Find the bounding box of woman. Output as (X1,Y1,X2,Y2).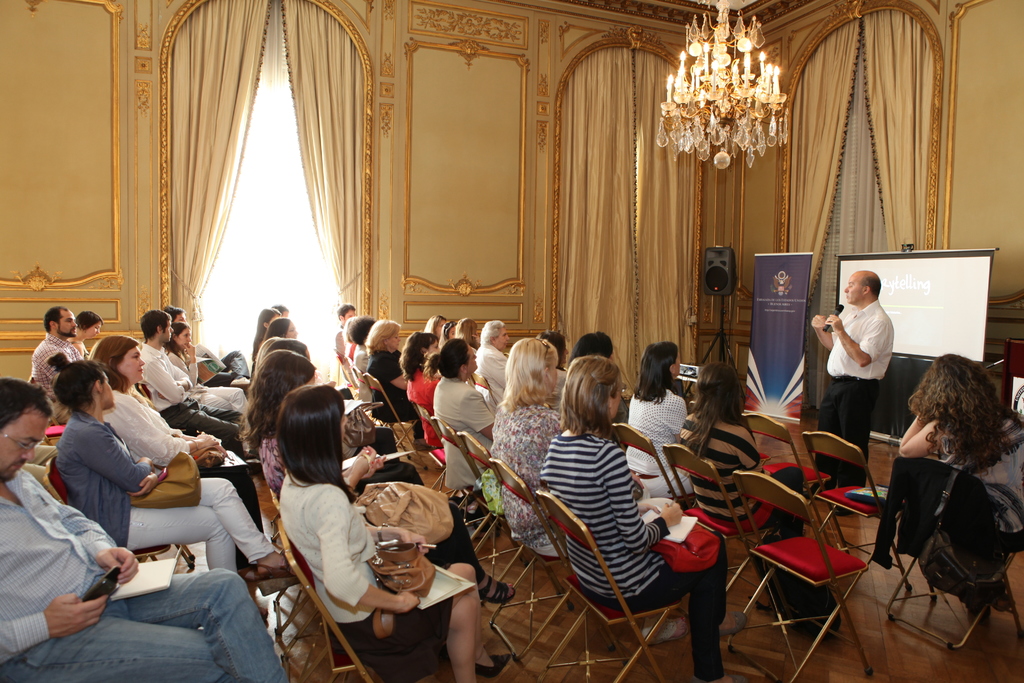
(86,336,266,534).
